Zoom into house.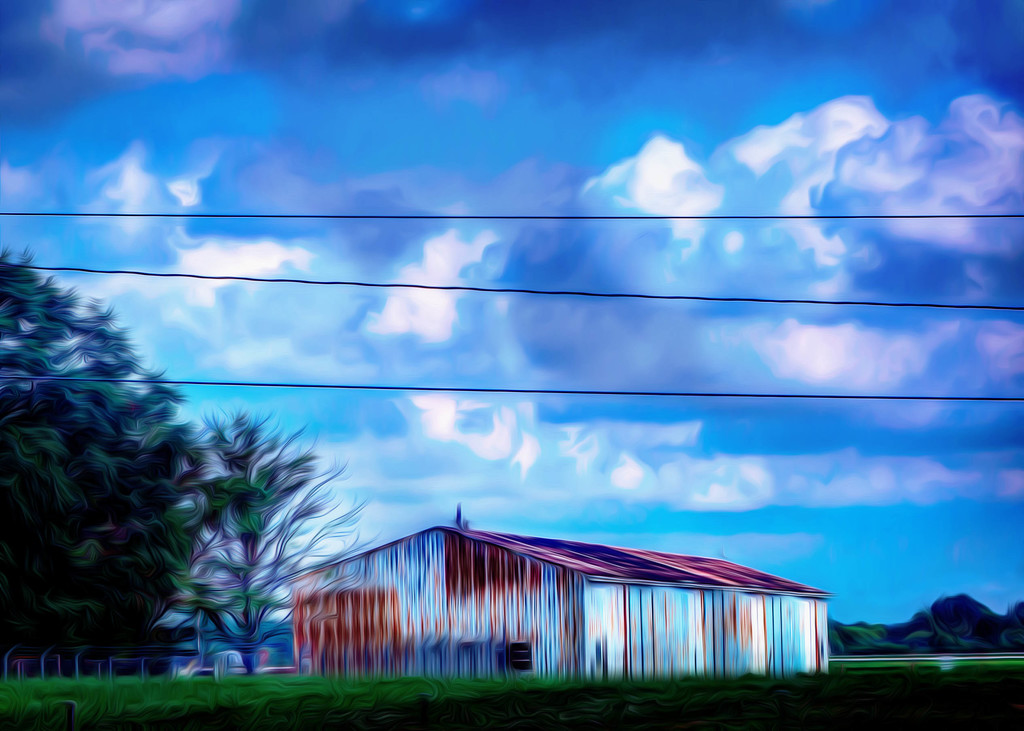
Zoom target: pyautogui.locateOnScreen(276, 518, 847, 706).
